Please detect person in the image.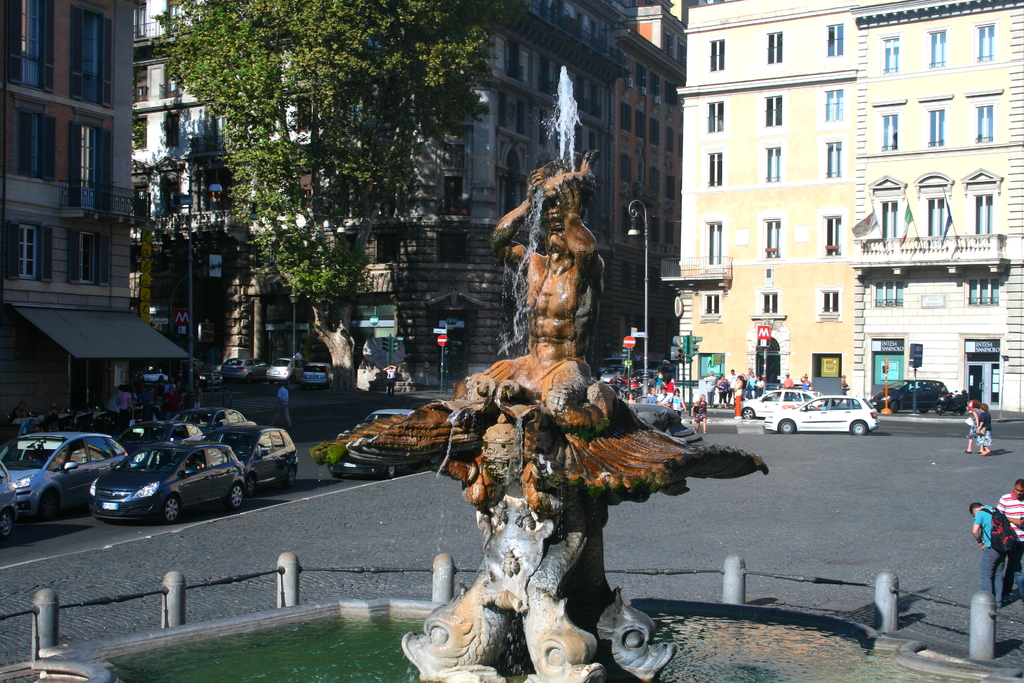
755, 371, 766, 395.
